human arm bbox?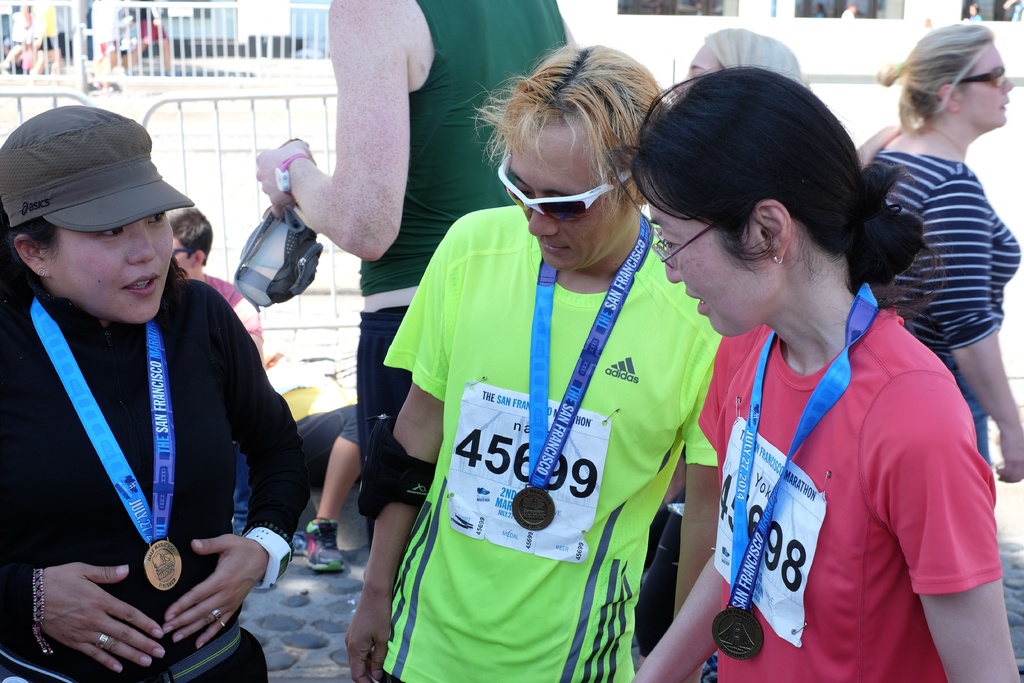
0/379/167/678
